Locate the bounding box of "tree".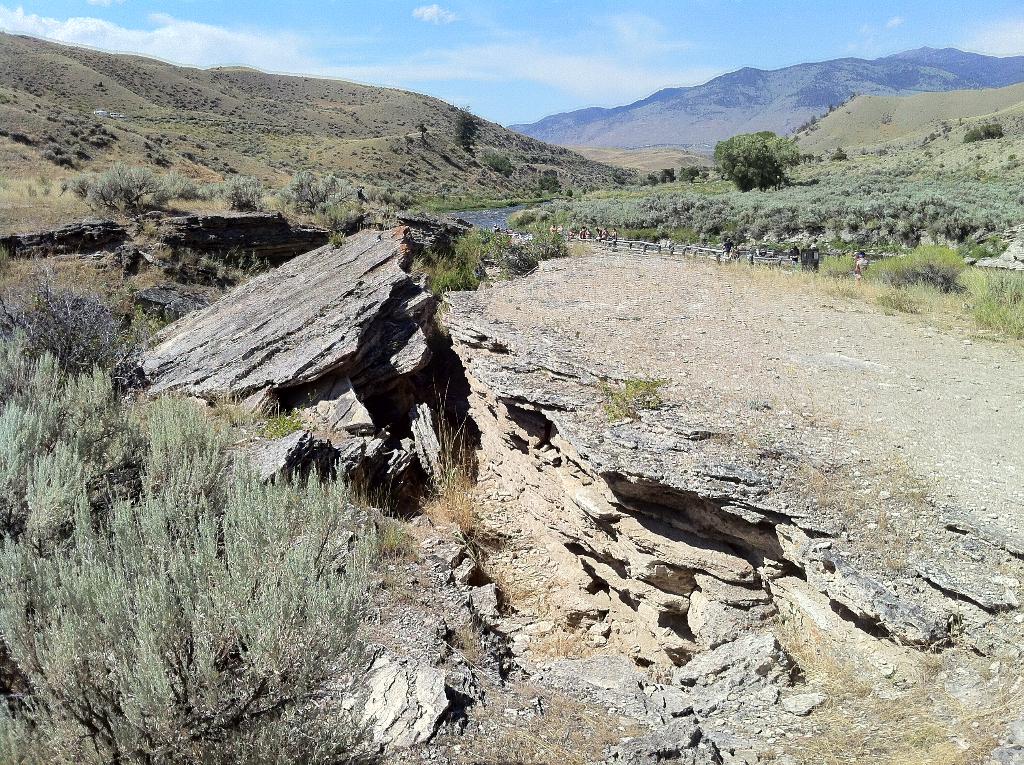
Bounding box: Rect(828, 145, 849, 169).
